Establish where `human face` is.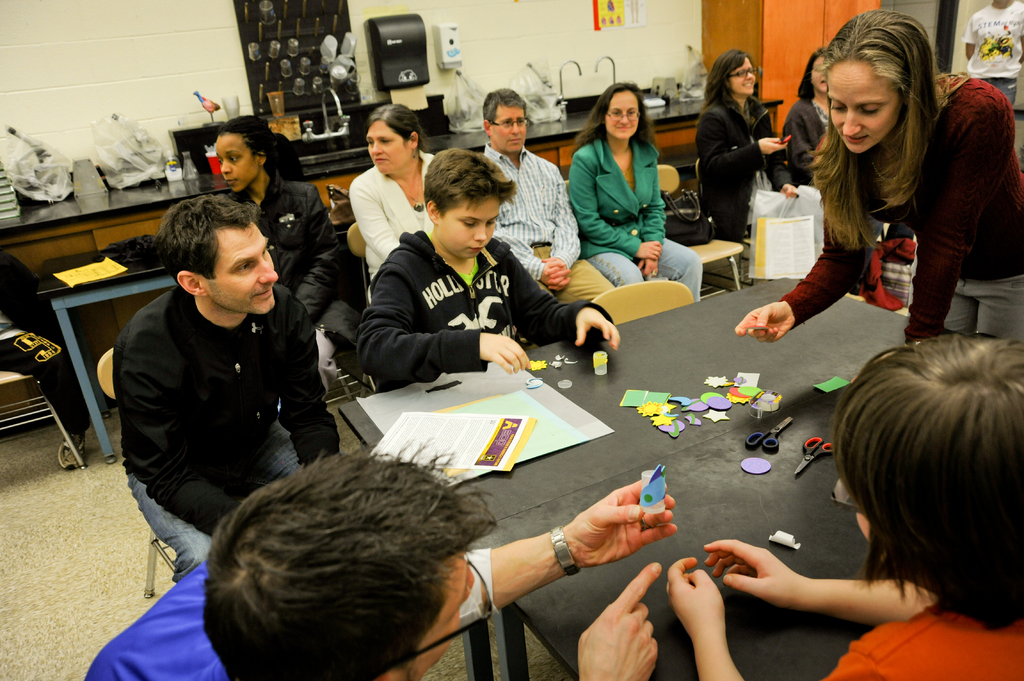
Established at <box>200,220,275,312</box>.
